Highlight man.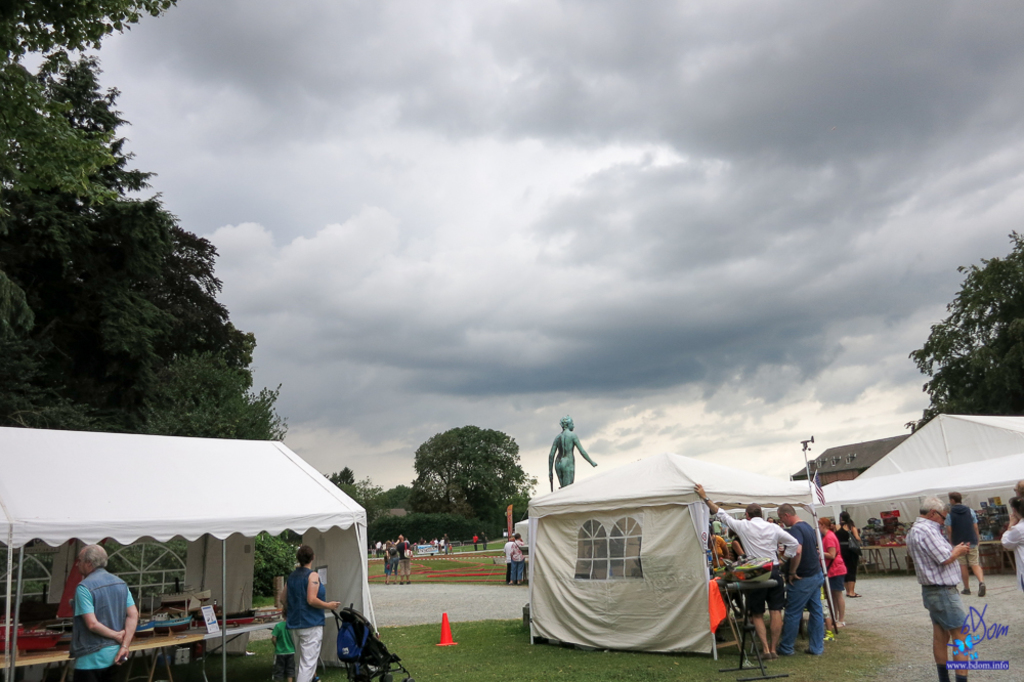
Highlighted region: detection(510, 536, 527, 582).
